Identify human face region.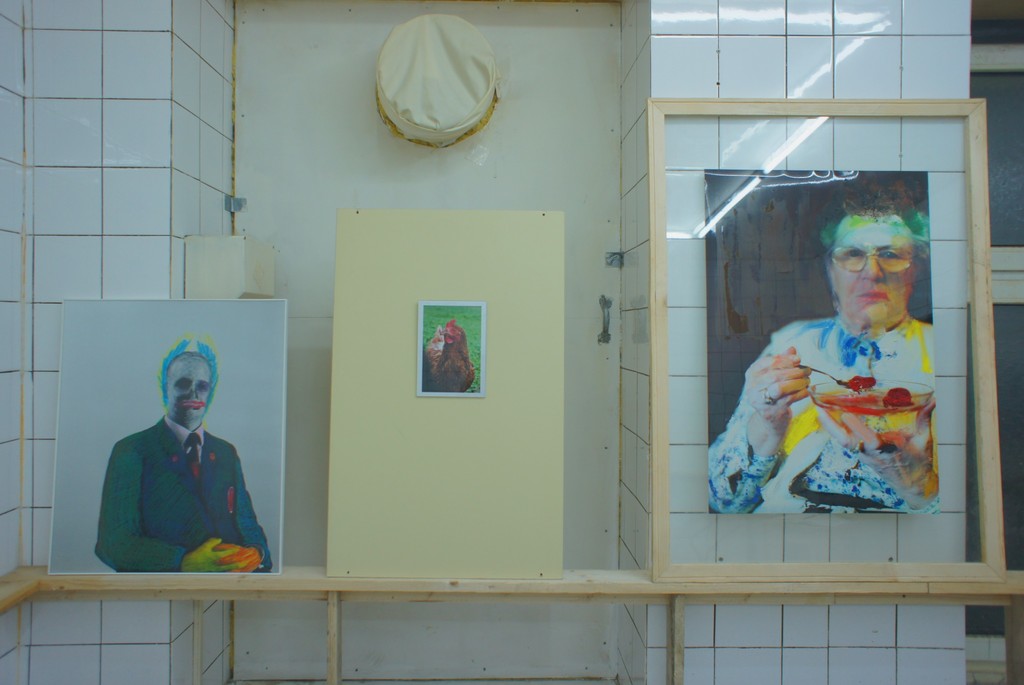
Region: [832,222,913,326].
